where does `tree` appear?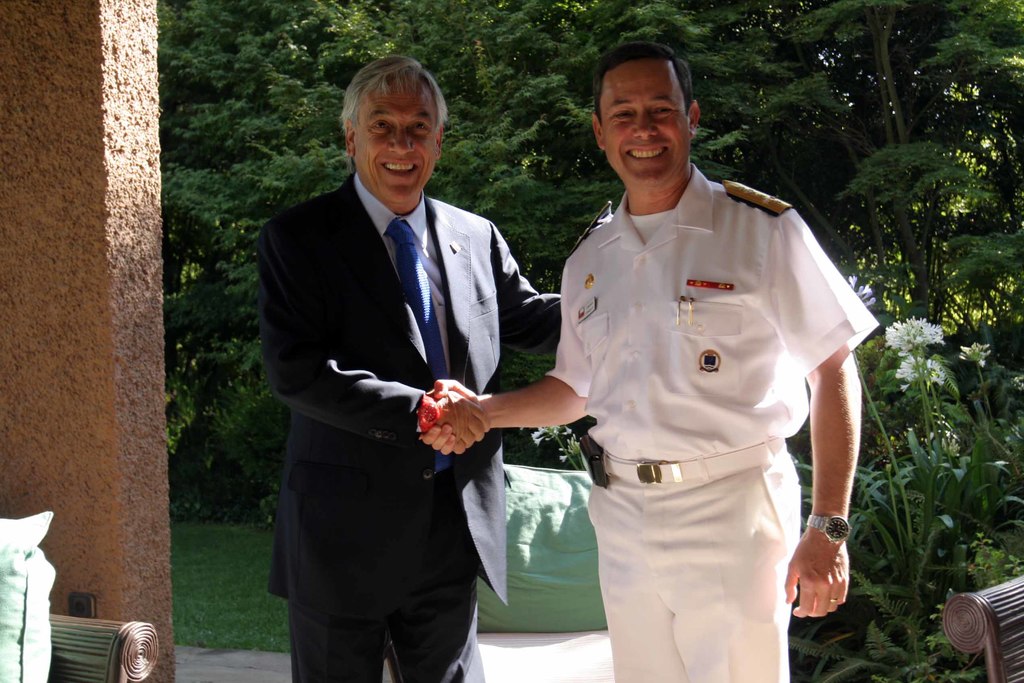
Appears at box(156, 0, 1023, 529).
